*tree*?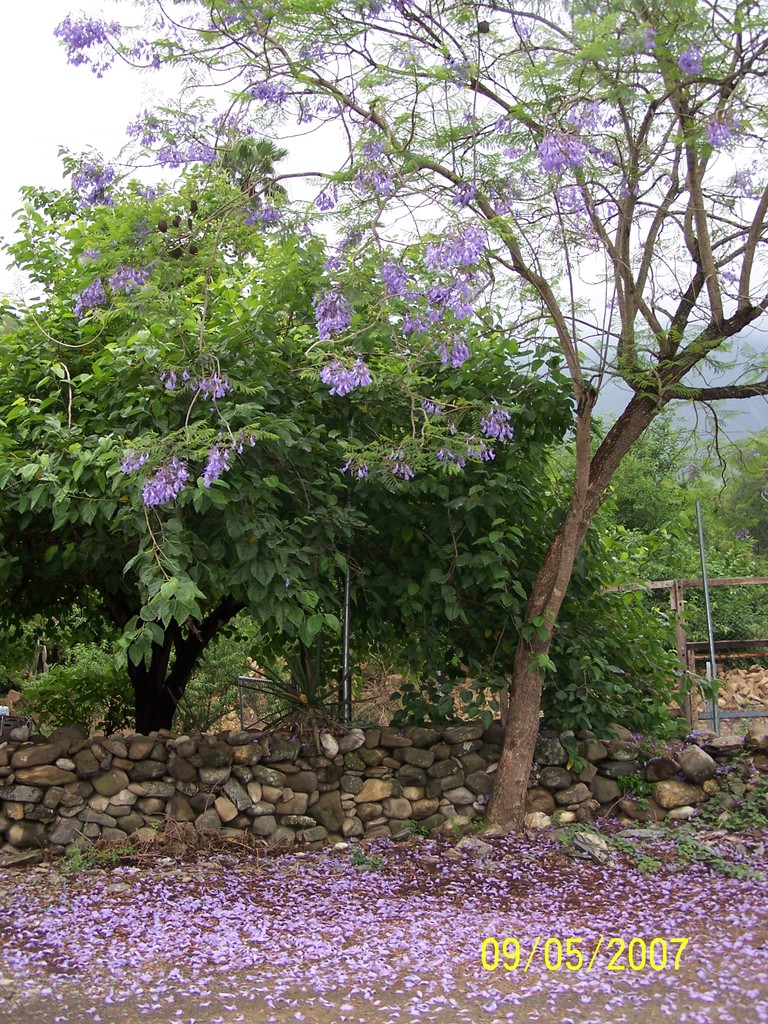
pyautogui.locateOnScreen(0, 134, 712, 805)
